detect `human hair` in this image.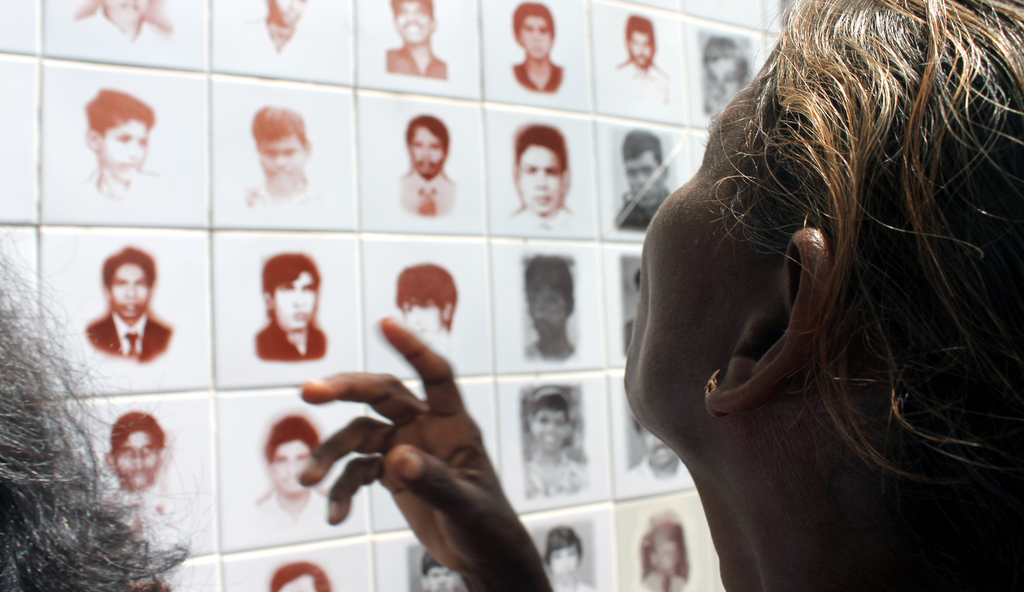
Detection: Rect(514, 0, 555, 42).
